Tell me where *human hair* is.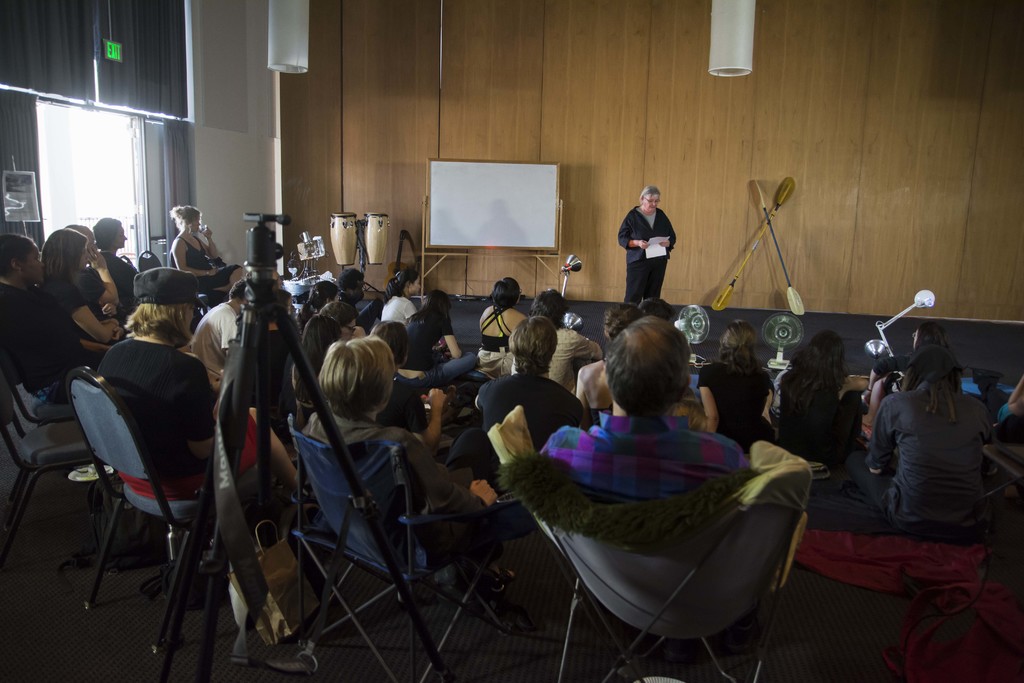
*human hair* is at left=907, top=343, right=954, bottom=383.
